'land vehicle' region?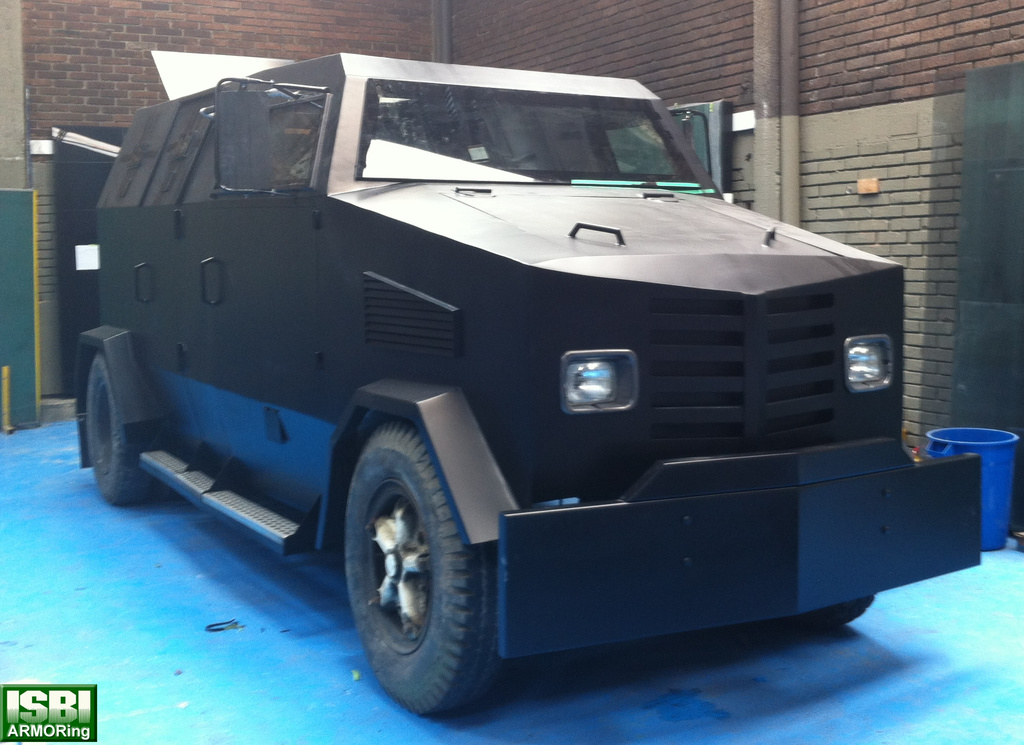
(72,45,982,720)
